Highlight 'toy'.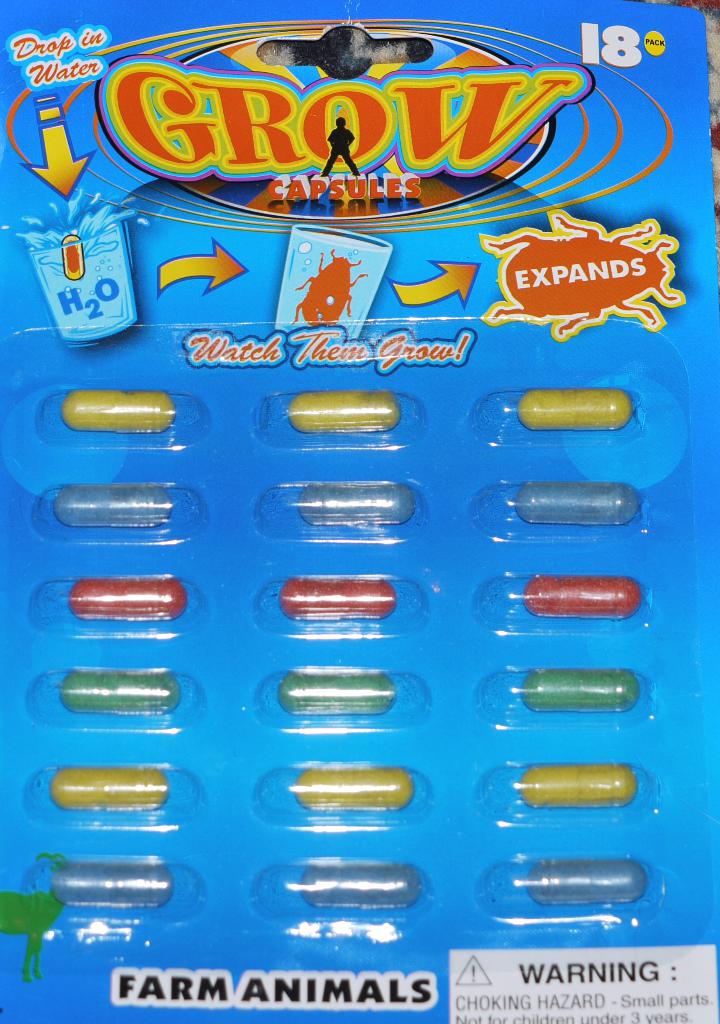
Highlighted region: (x1=0, y1=851, x2=77, y2=984).
